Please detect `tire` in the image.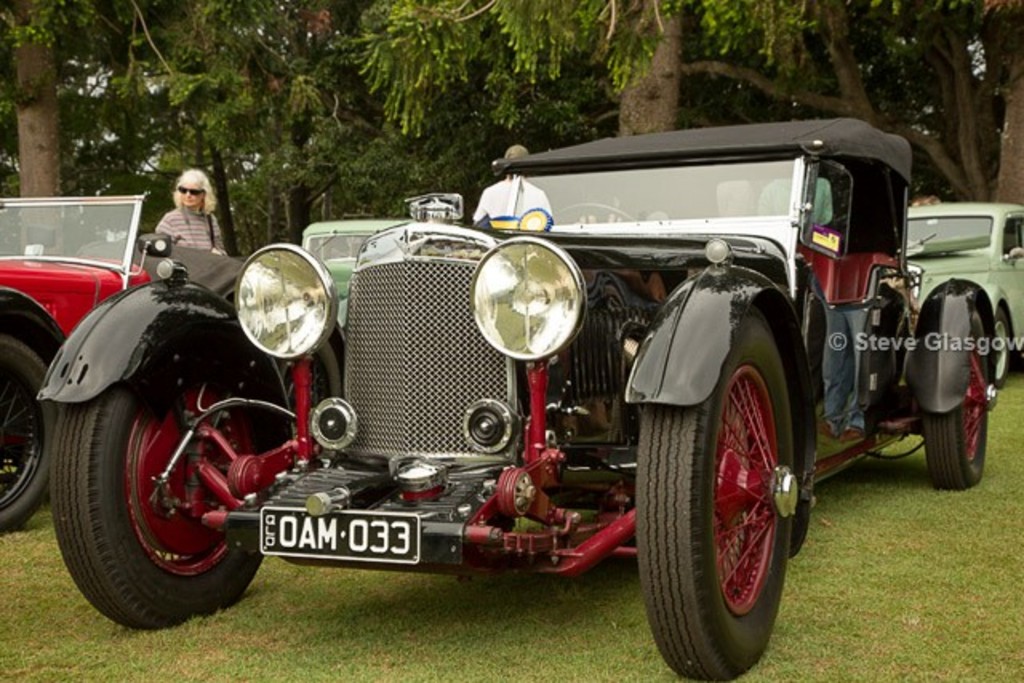
select_region(922, 309, 989, 489).
